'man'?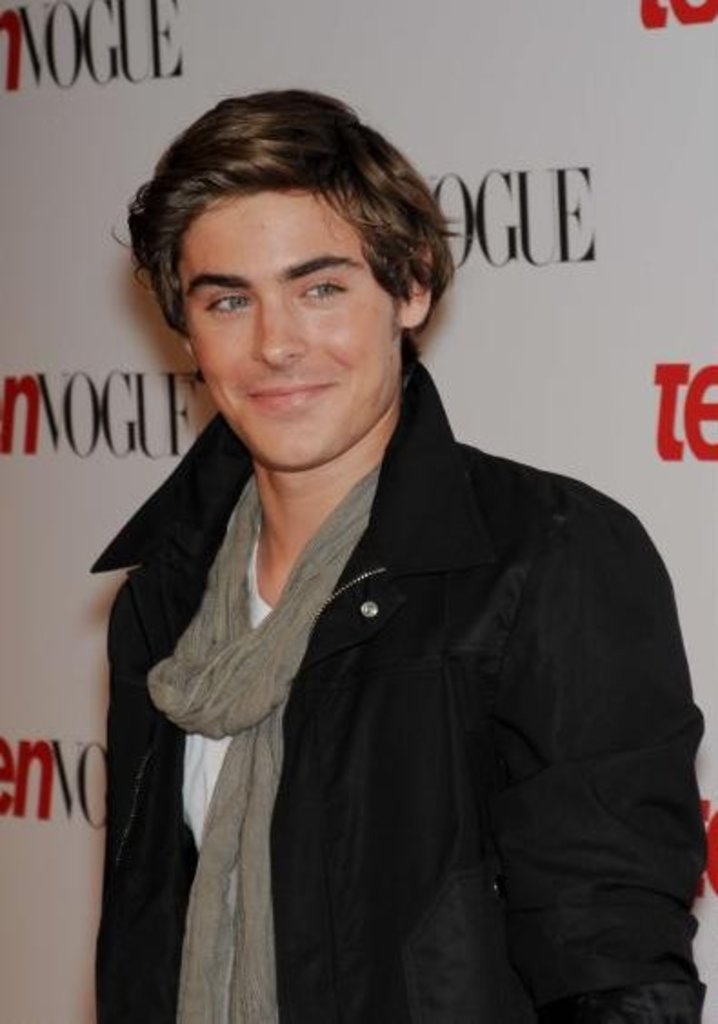
x1=44 y1=75 x2=685 y2=982
